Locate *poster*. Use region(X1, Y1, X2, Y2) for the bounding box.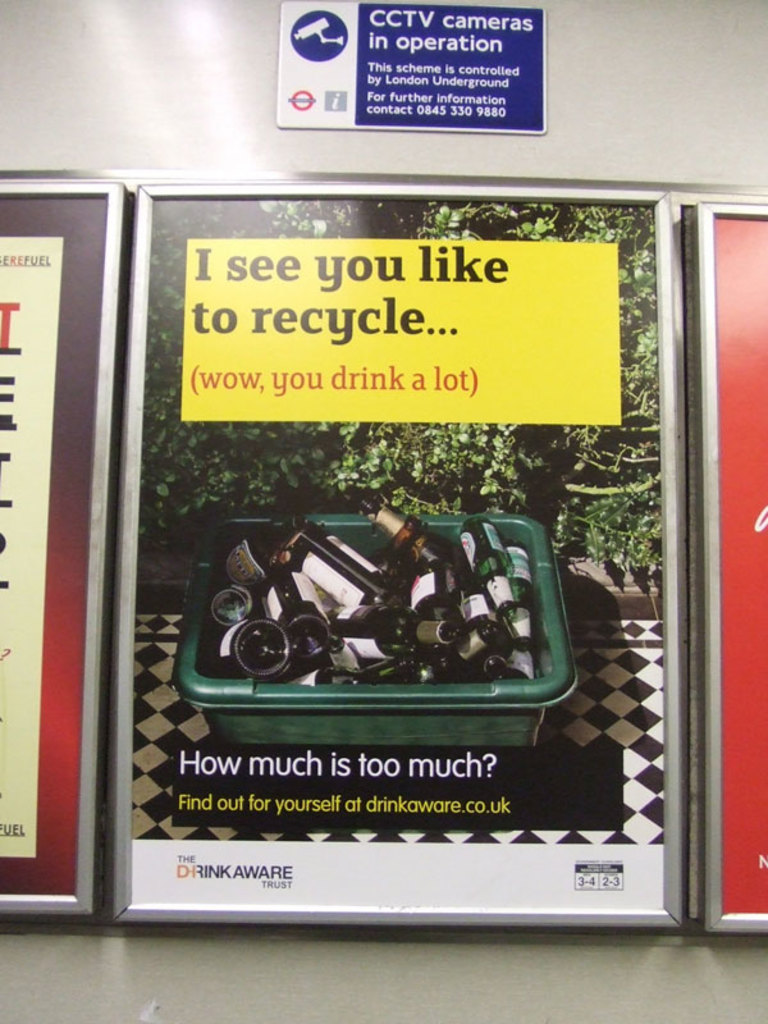
region(710, 216, 767, 915).
